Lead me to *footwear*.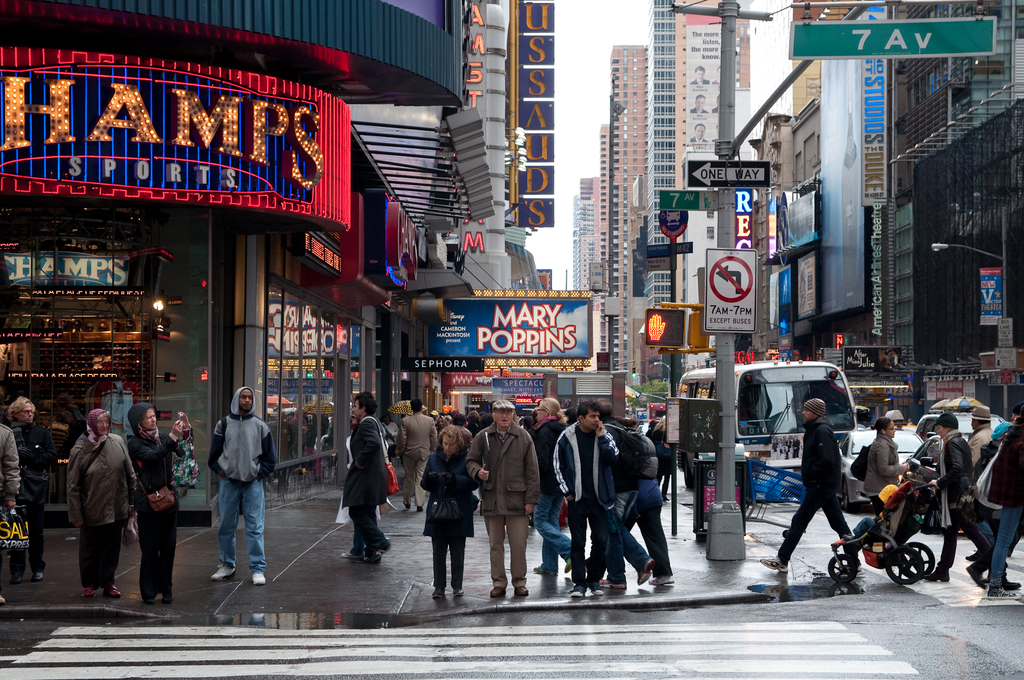
Lead to locate(998, 578, 1023, 587).
